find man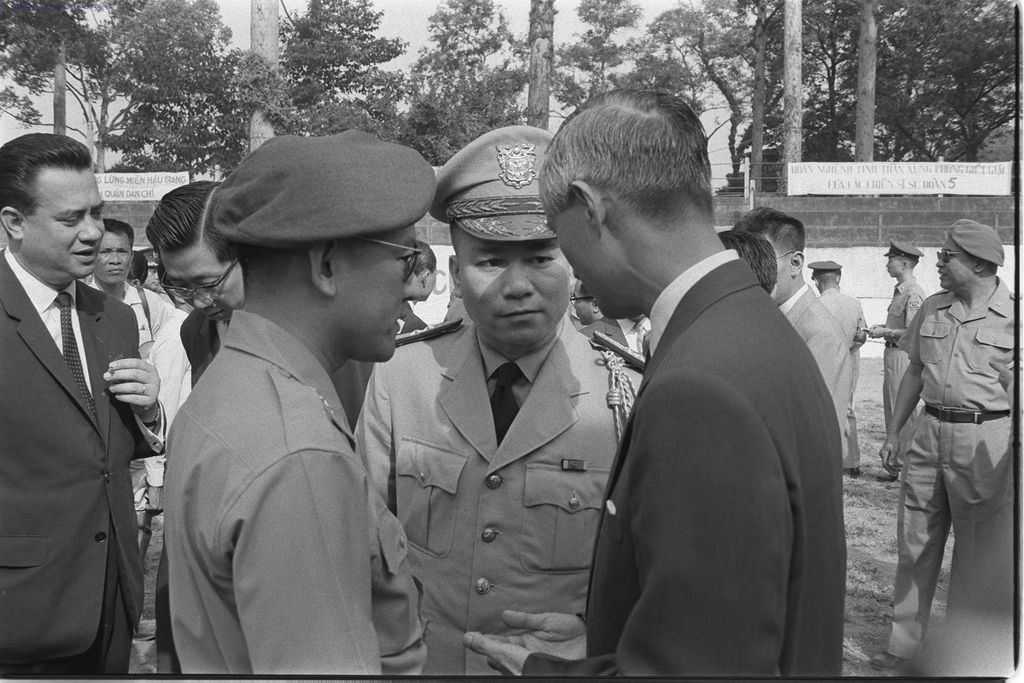
bbox=(877, 218, 1014, 667)
